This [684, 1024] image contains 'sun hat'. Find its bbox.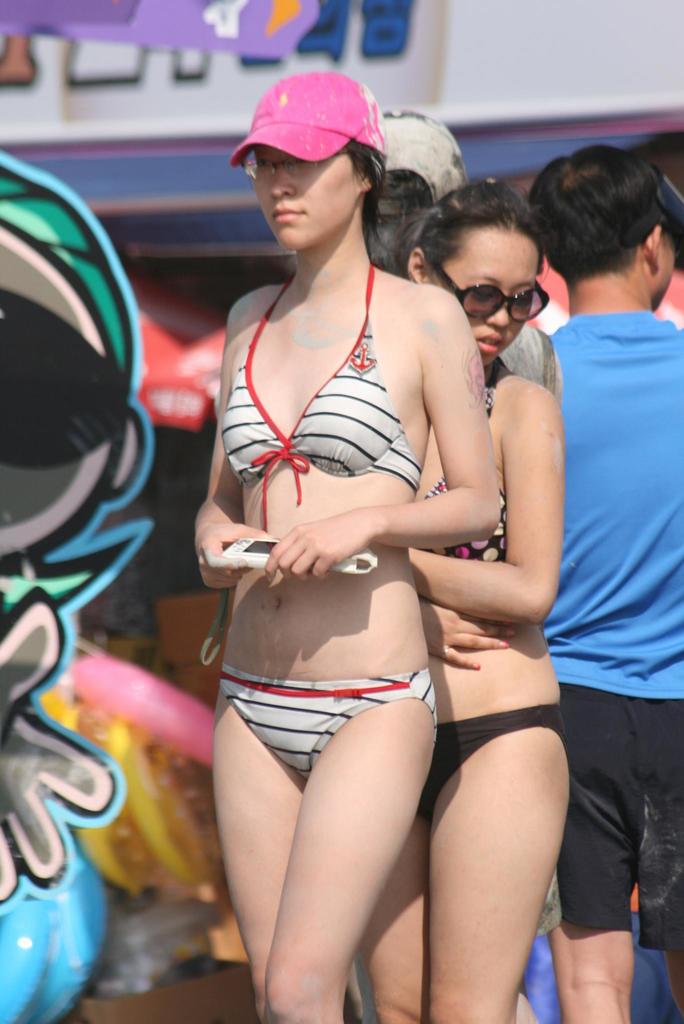
(641,158,683,278).
